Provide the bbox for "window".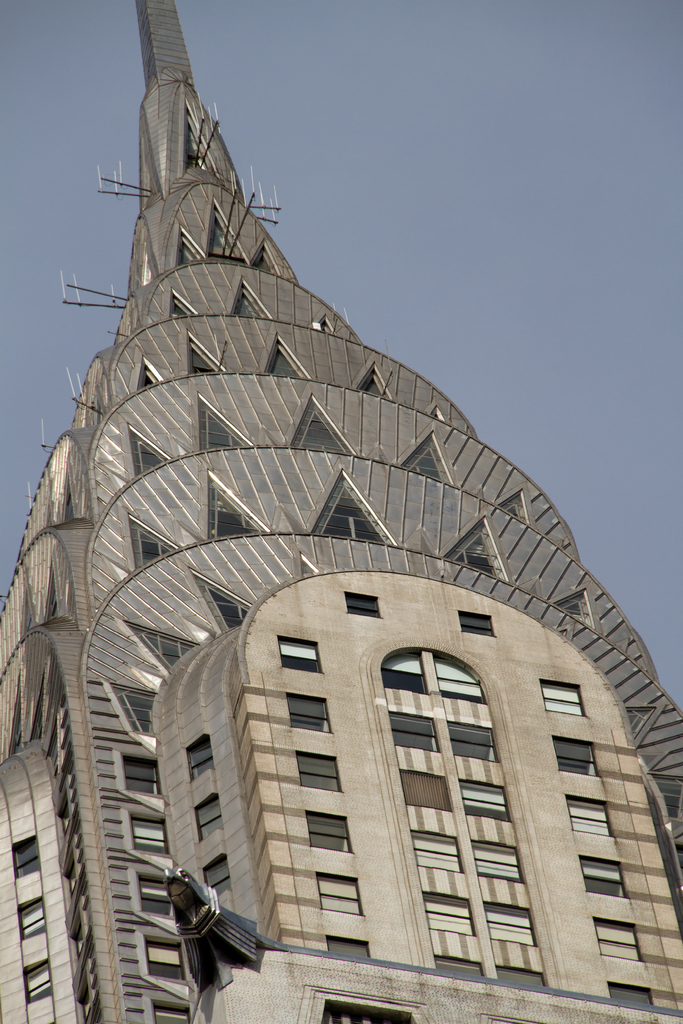
left=425, top=891, right=541, bottom=943.
